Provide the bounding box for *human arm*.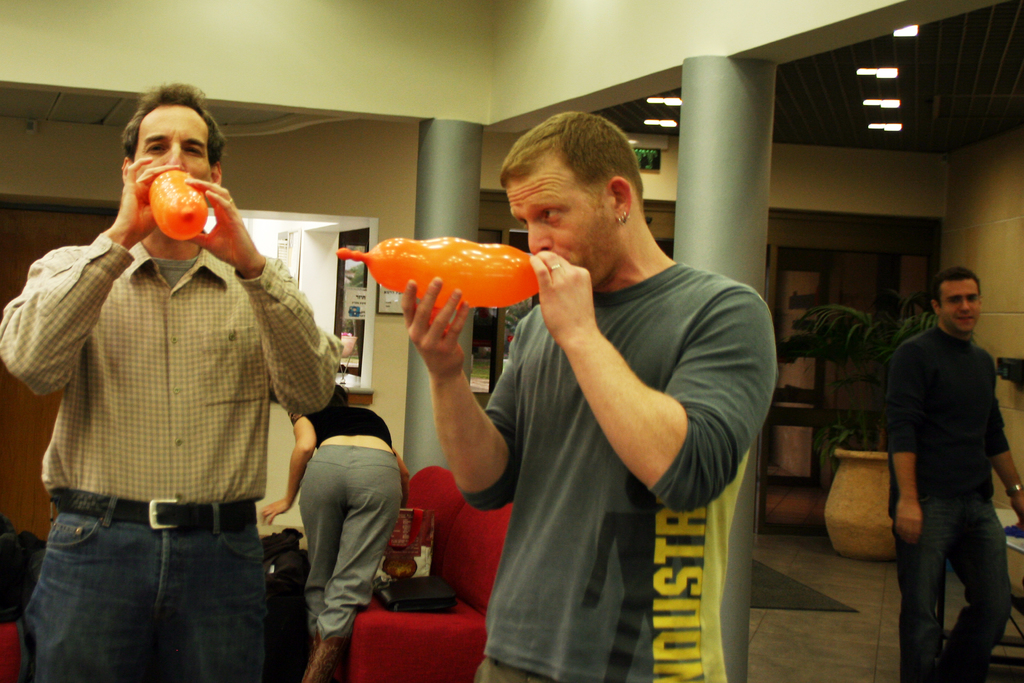
(left=170, top=177, right=344, bottom=415).
